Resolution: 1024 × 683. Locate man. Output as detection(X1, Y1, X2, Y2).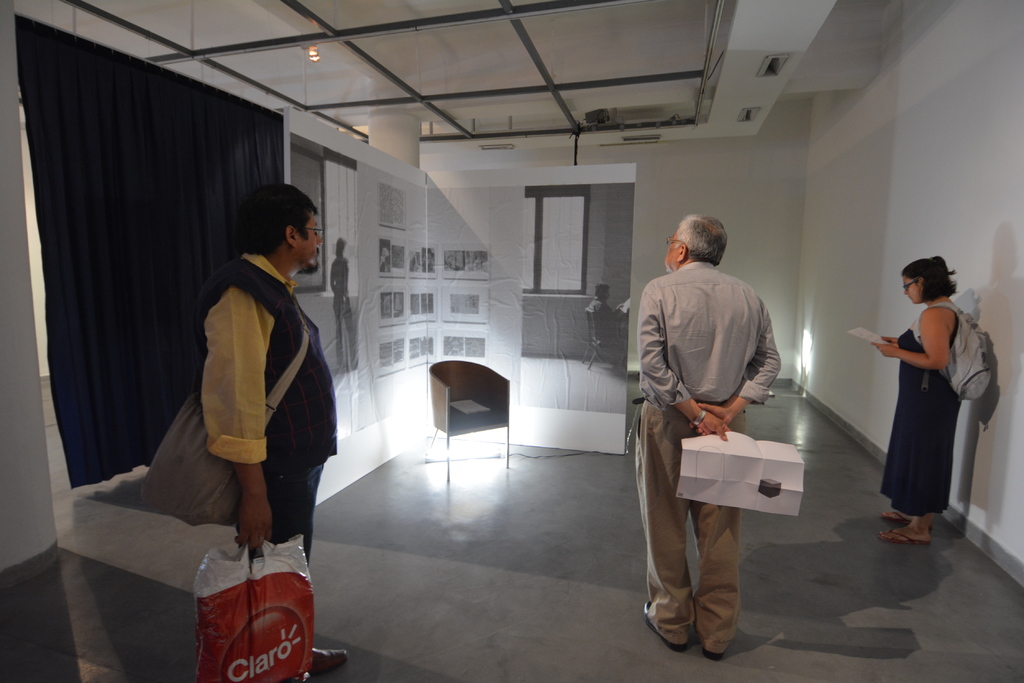
detection(638, 202, 798, 626).
